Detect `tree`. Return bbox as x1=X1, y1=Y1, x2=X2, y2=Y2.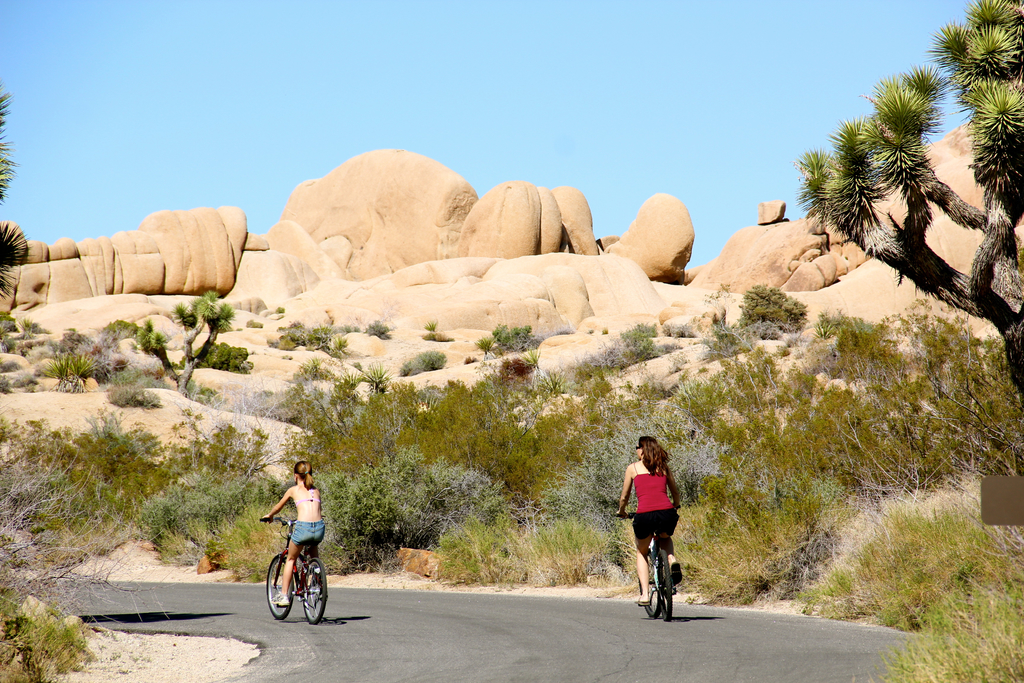
x1=801, y1=42, x2=997, y2=384.
